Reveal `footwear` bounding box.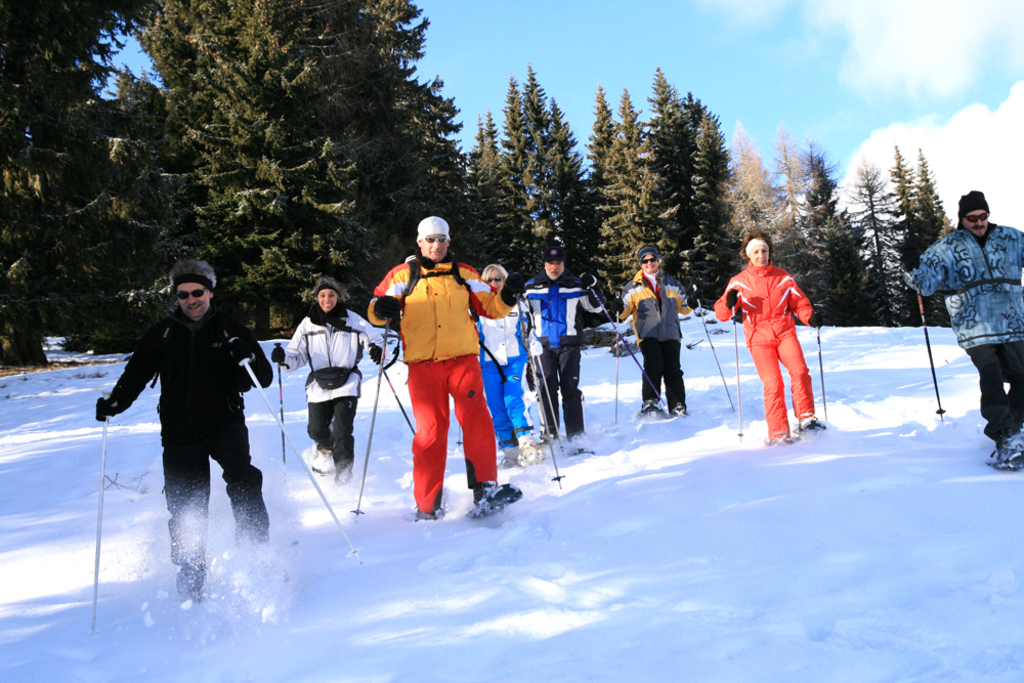
Revealed: region(467, 480, 509, 504).
